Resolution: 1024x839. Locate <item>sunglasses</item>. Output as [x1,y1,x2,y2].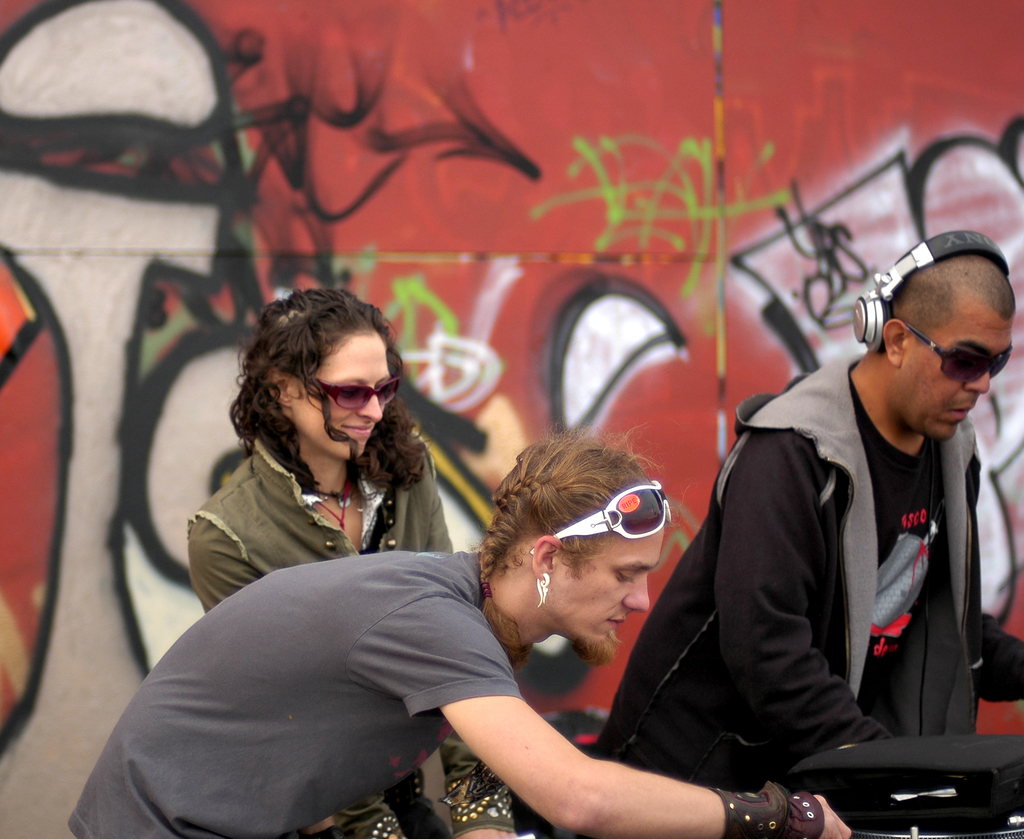
[307,373,401,412].
